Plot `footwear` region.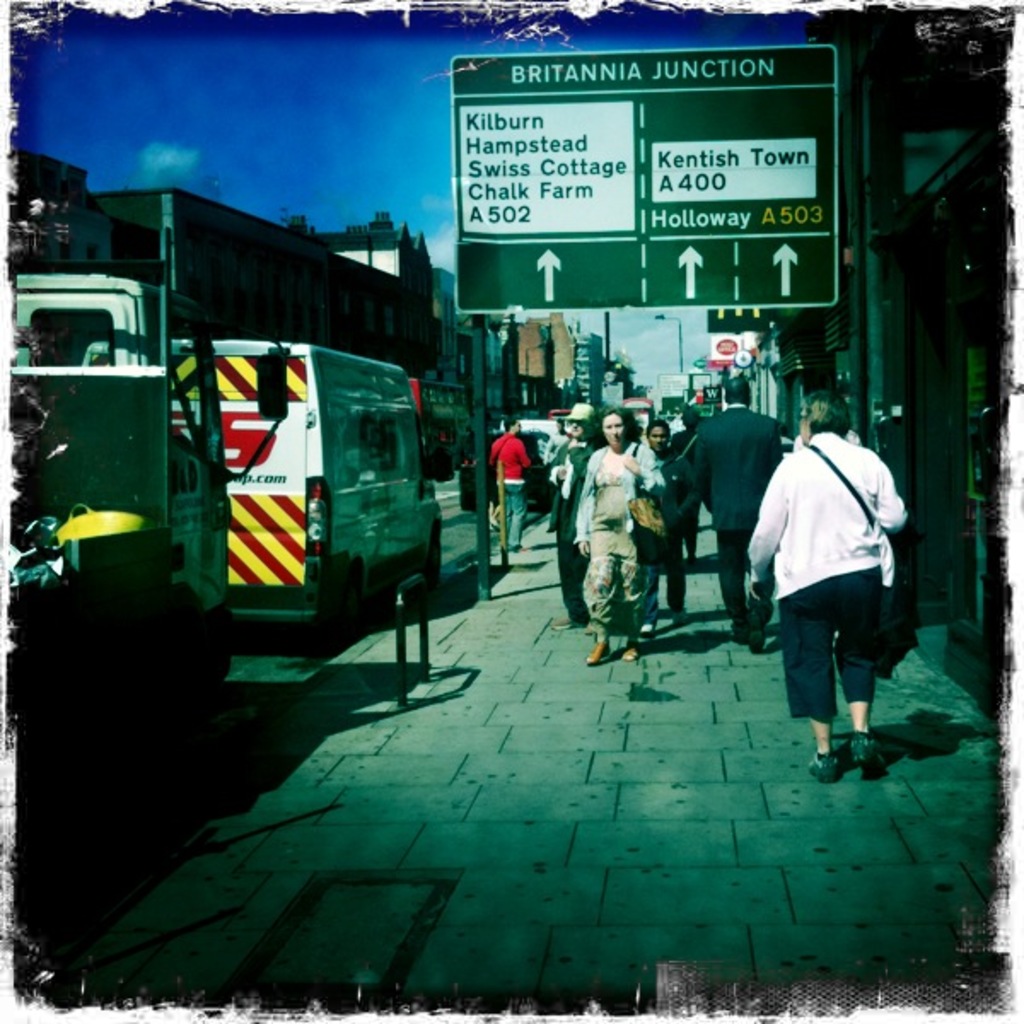
Plotted at box(730, 606, 749, 647).
